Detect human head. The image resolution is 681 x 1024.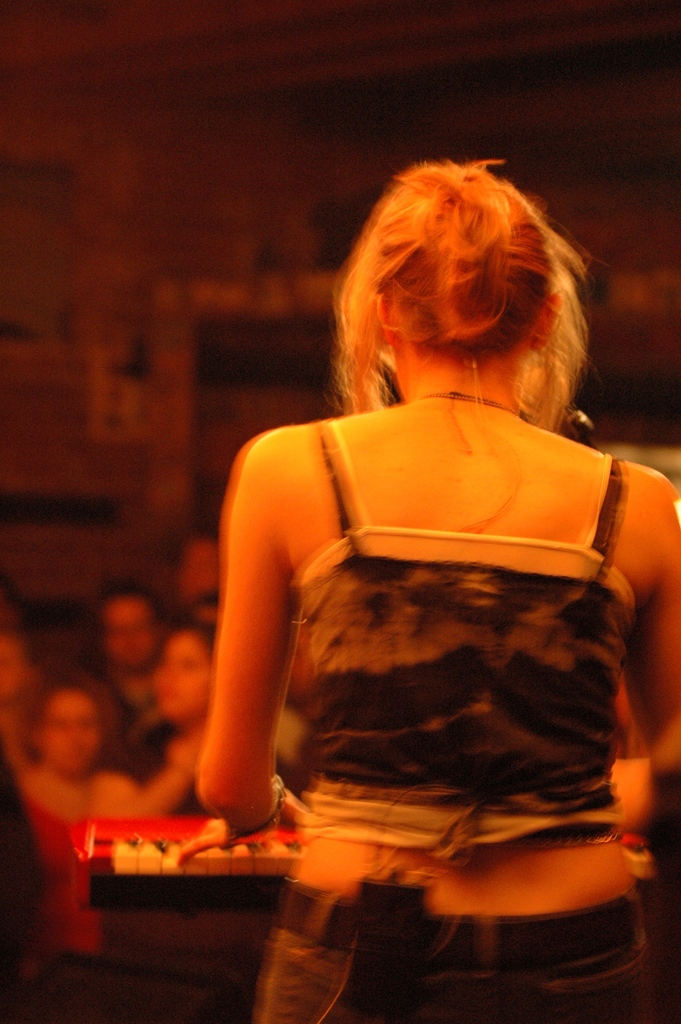
[179, 536, 222, 606].
